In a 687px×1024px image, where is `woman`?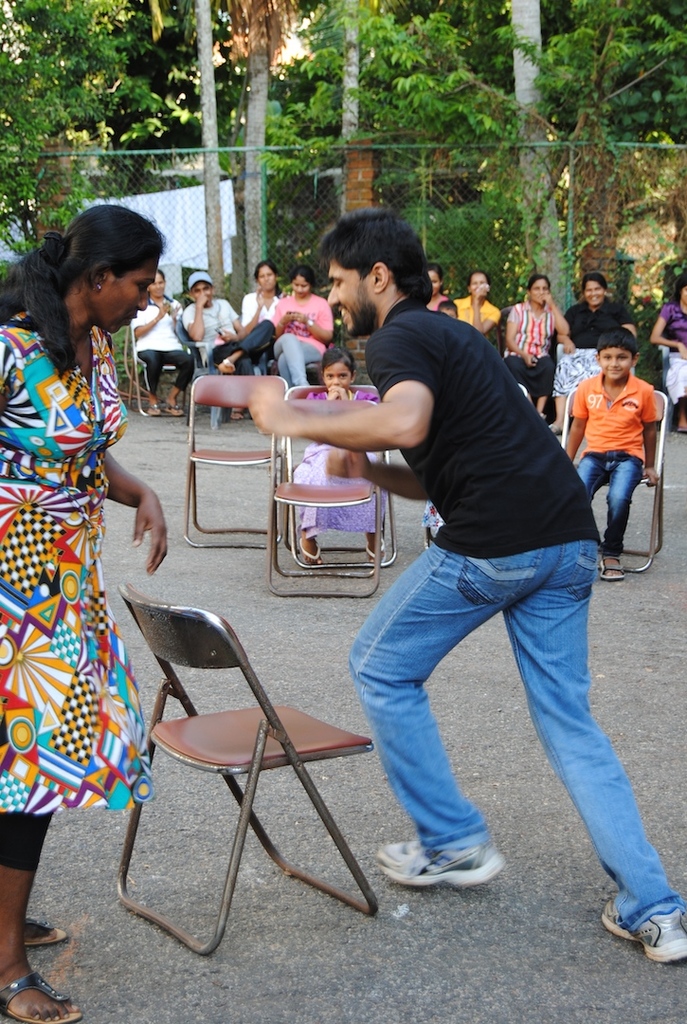
452:270:498:333.
